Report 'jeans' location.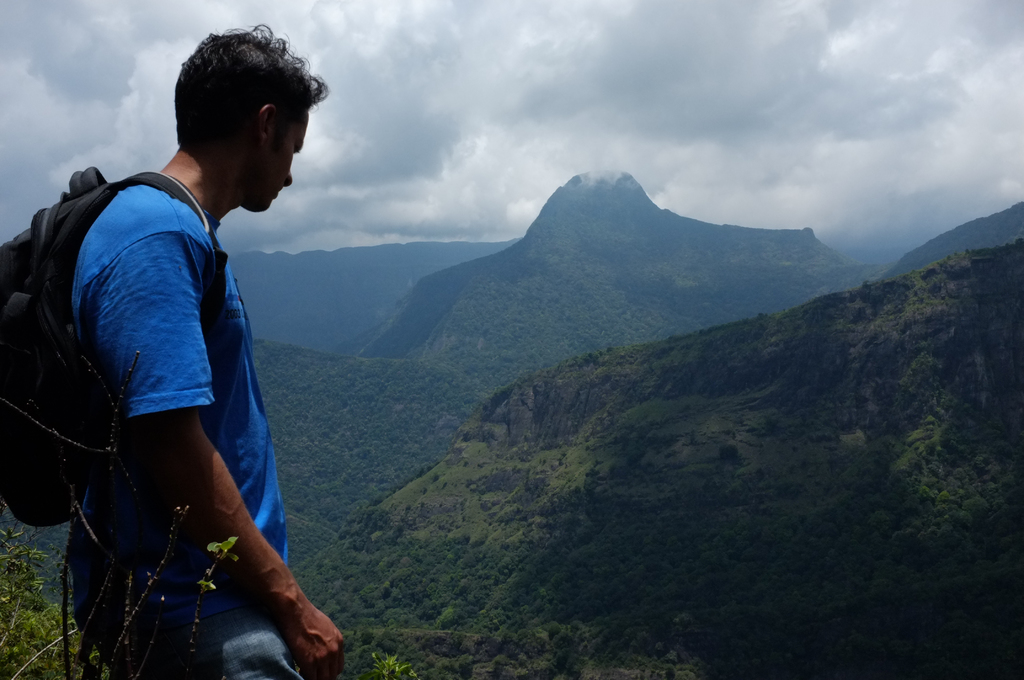
Report: crop(71, 561, 309, 679).
